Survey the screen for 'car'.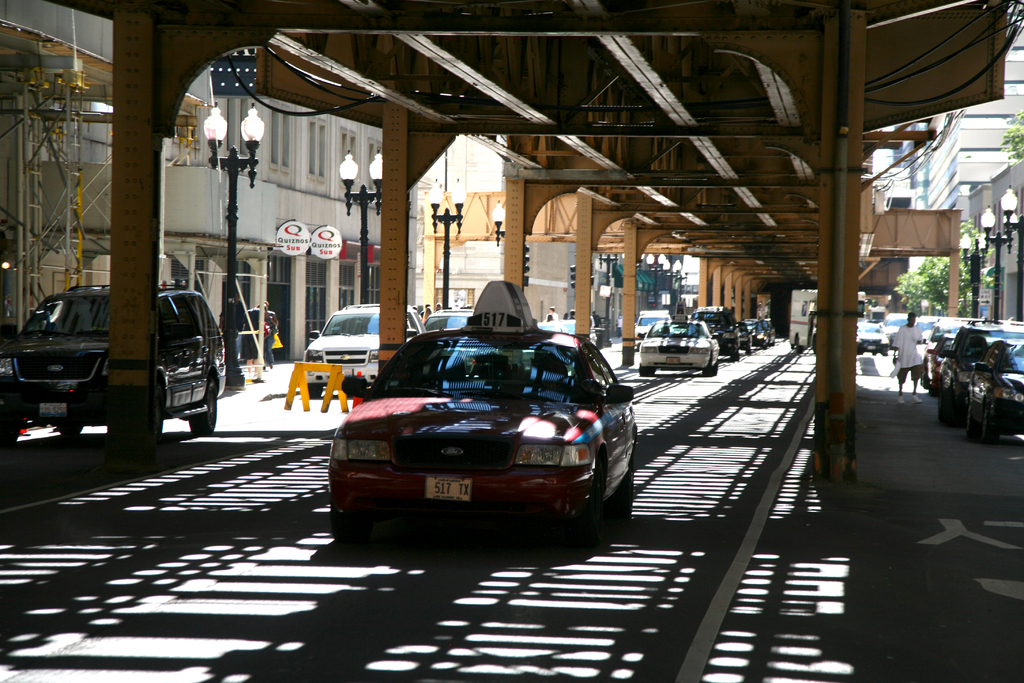
Survey found: <box>420,307,477,329</box>.
